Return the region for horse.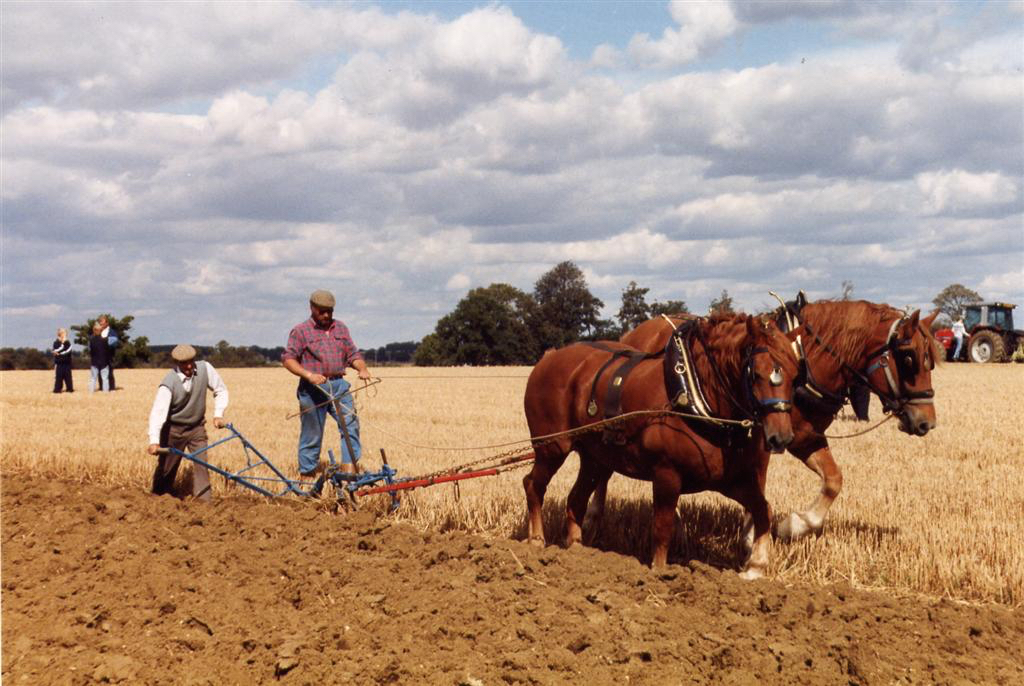
BBox(582, 292, 941, 557).
